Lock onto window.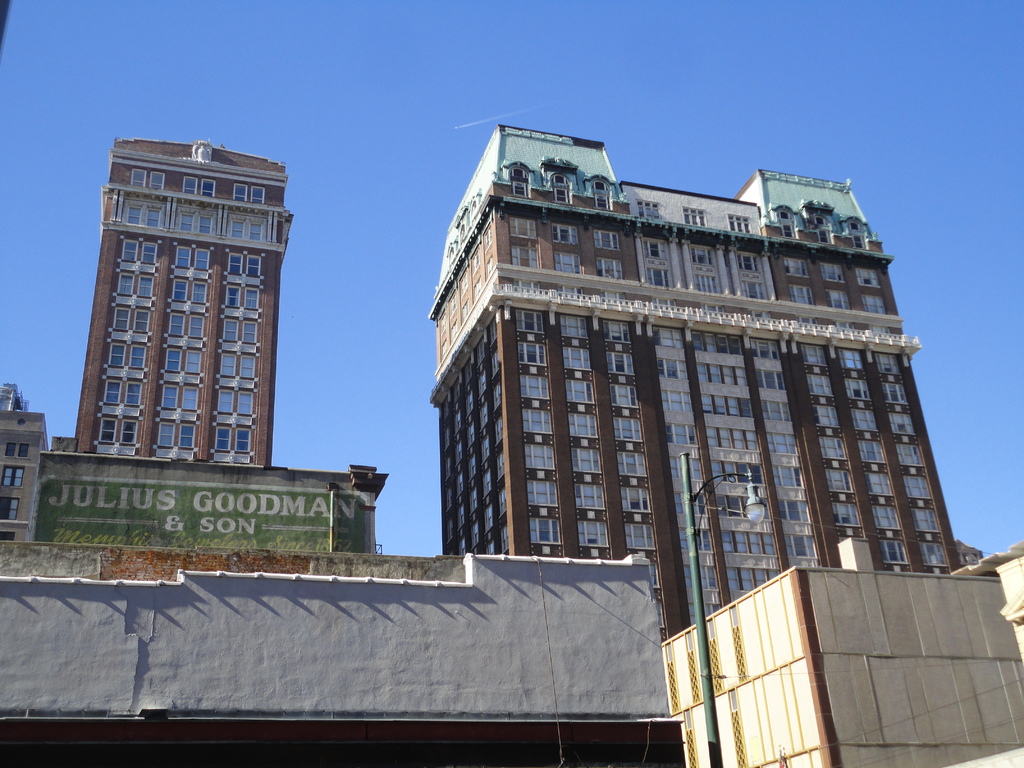
Locked: bbox(520, 410, 551, 432).
